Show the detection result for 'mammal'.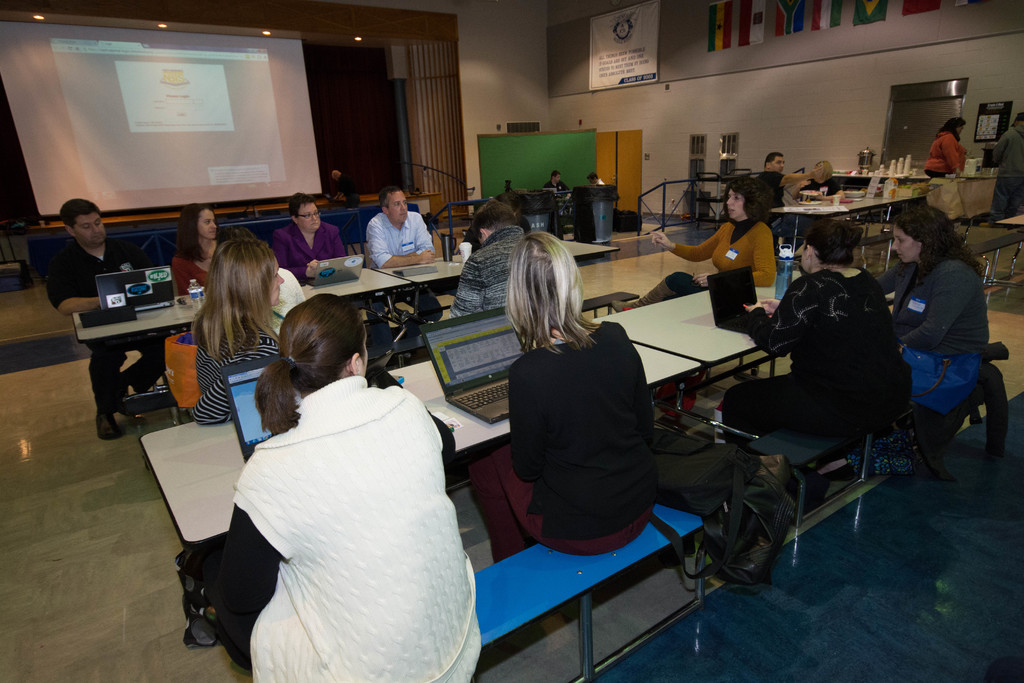
region(761, 152, 788, 210).
